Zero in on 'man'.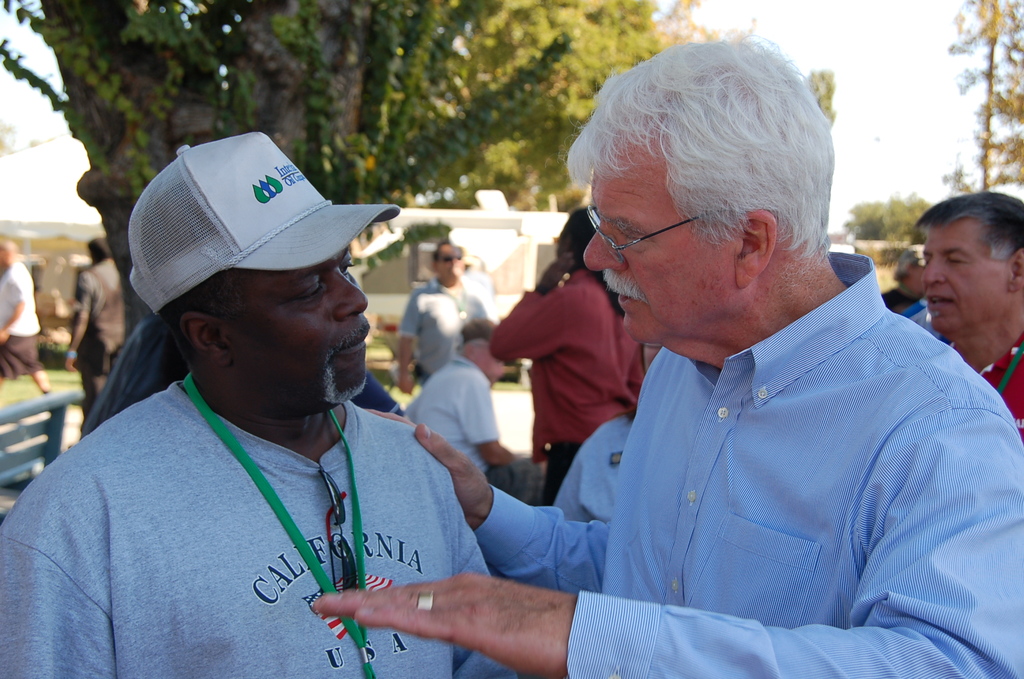
Zeroed in: rect(2, 119, 509, 678).
